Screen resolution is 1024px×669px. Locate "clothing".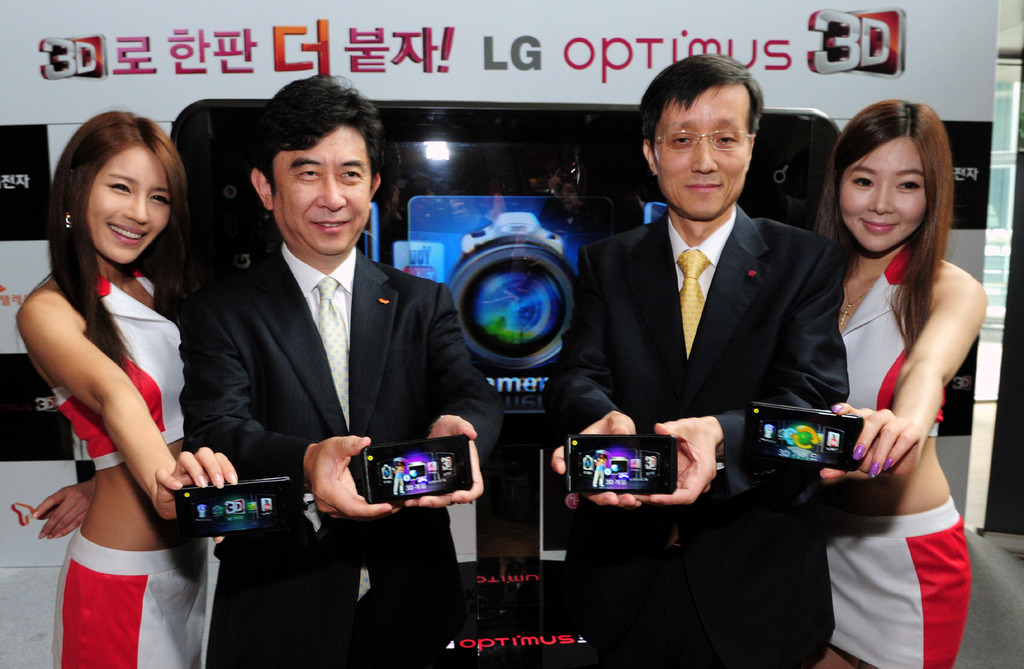
836,238,932,440.
